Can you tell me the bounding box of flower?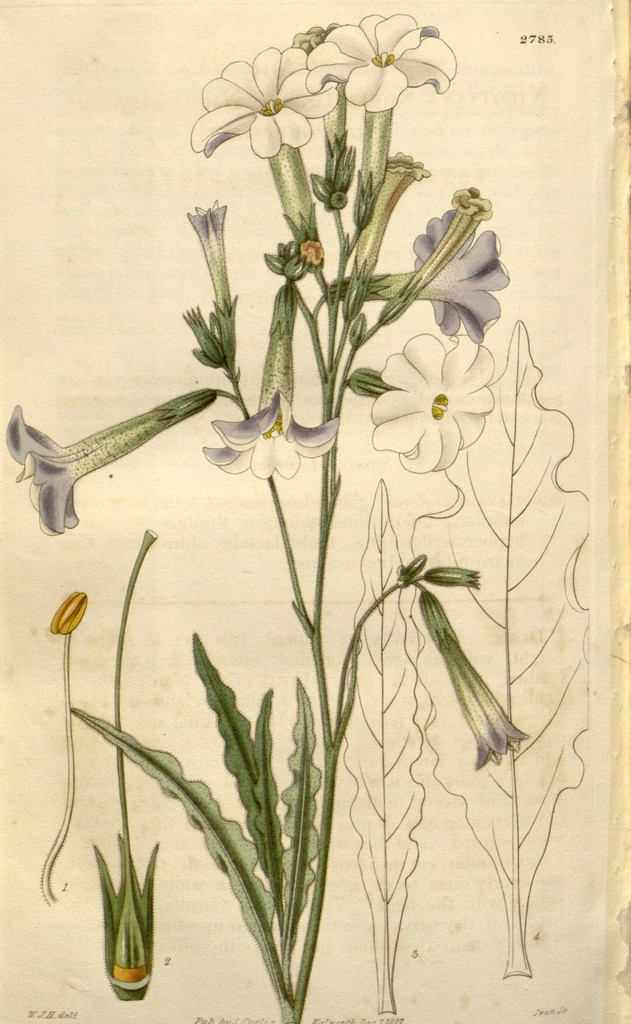
<box>210,394,329,471</box>.
